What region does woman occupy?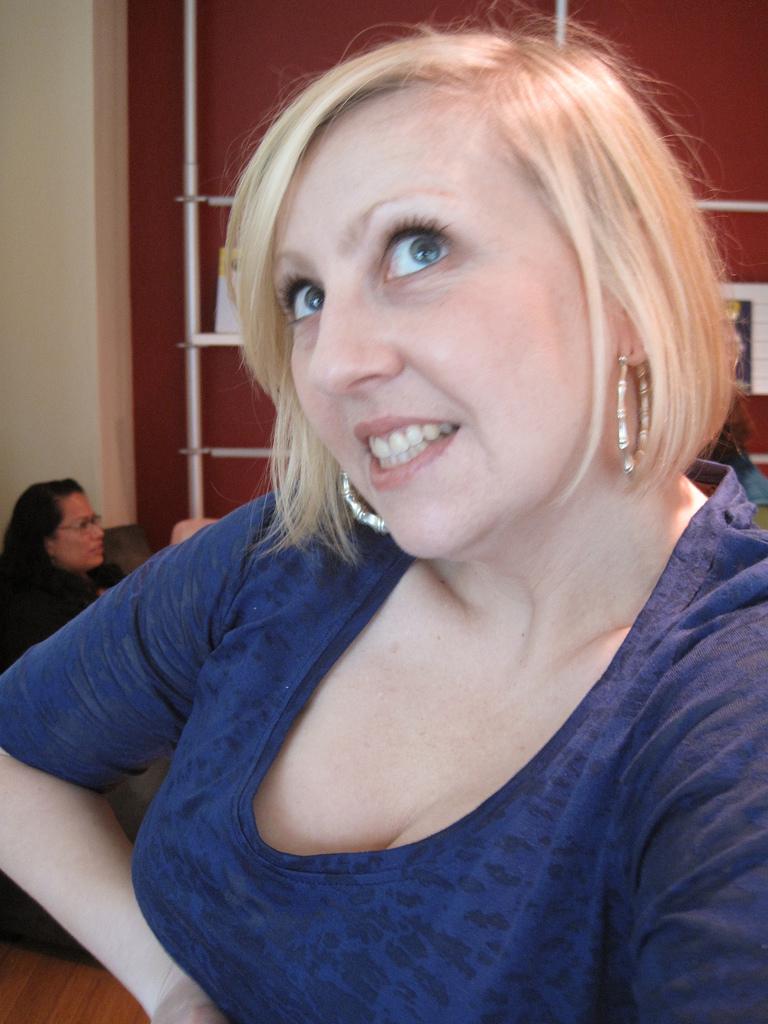
pyautogui.locateOnScreen(0, 469, 131, 677).
